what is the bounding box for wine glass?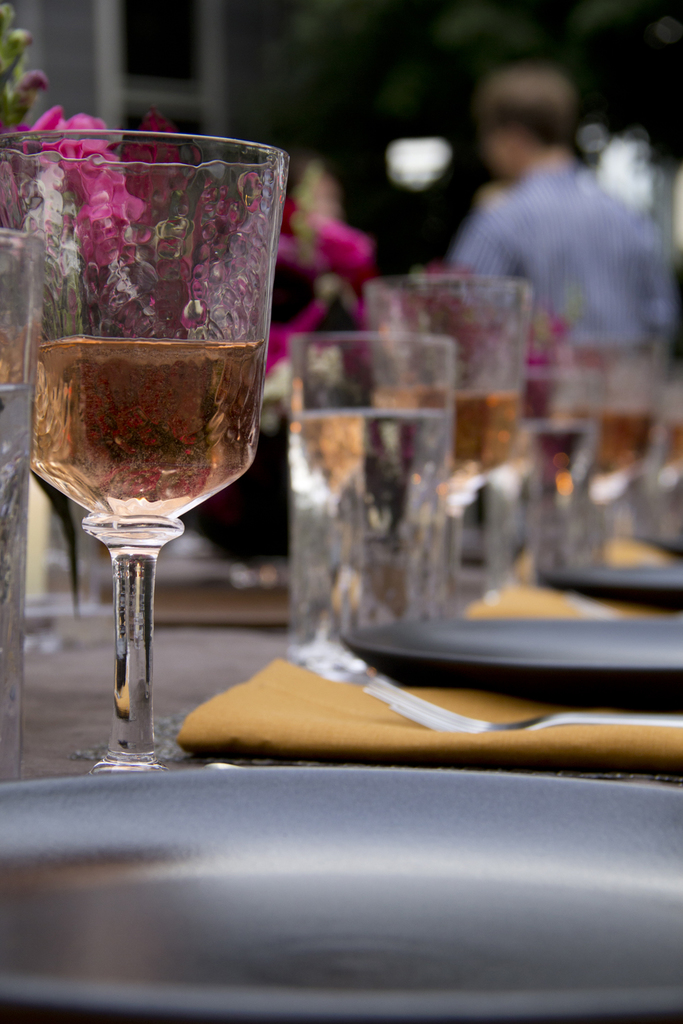
locate(655, 373, 682, 543).
